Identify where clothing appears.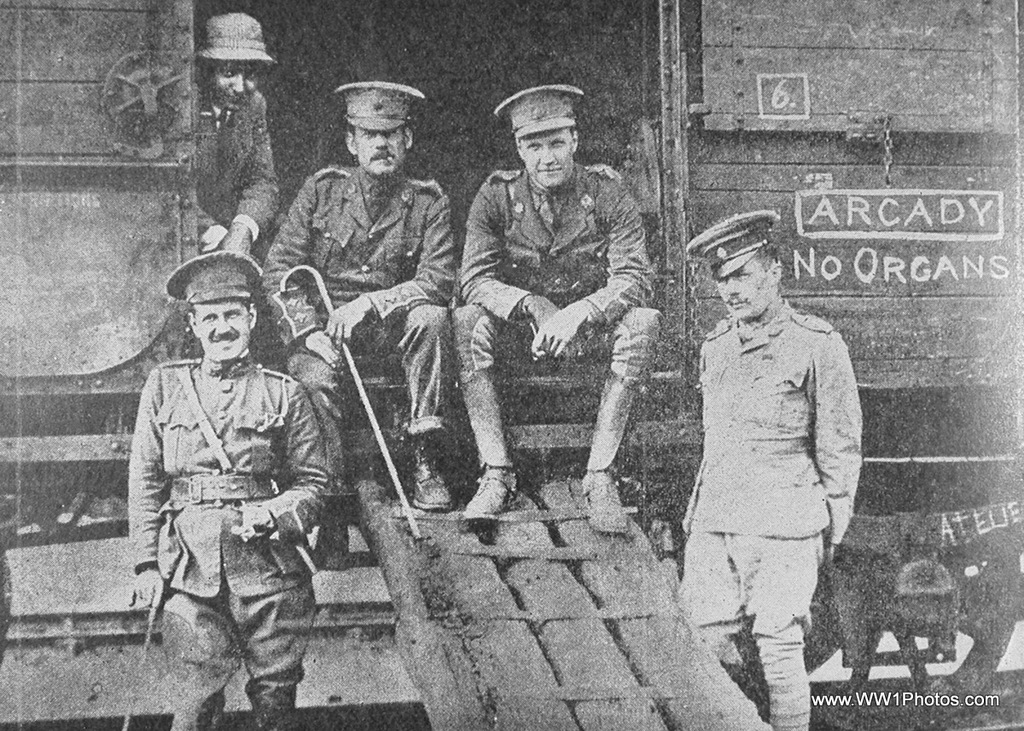
Appears at detection(666, 197, 887, 696).
